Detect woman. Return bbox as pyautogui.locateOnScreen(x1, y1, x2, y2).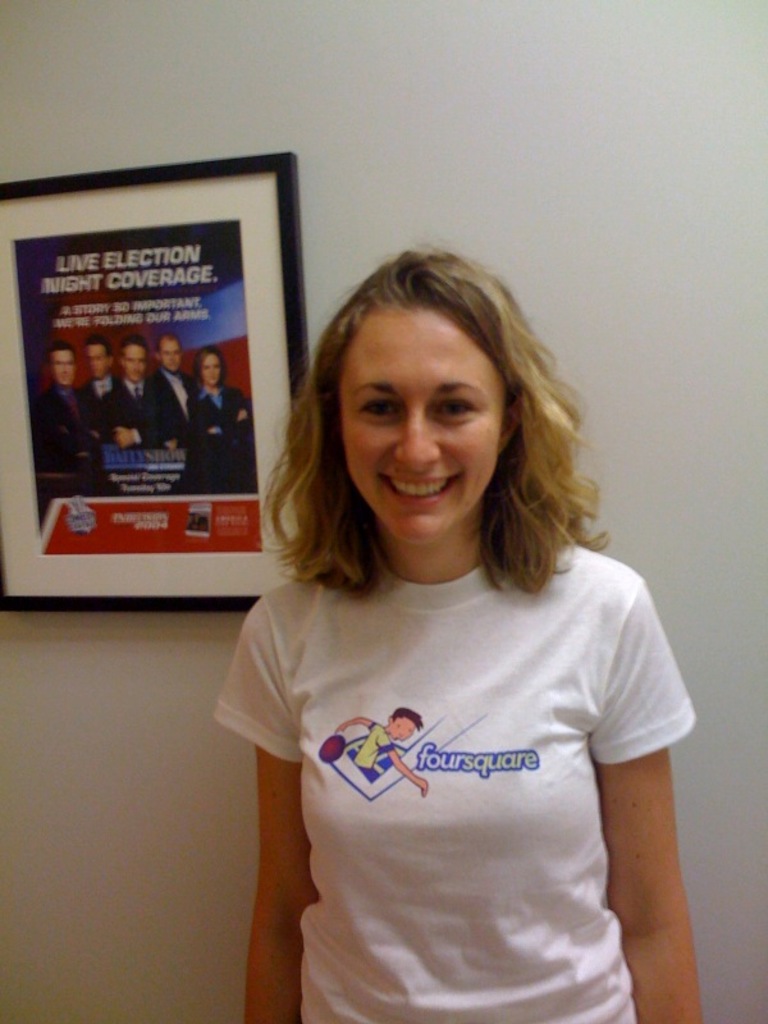
pyautogui.locateOnScreen(188, 343, 253, 494).
